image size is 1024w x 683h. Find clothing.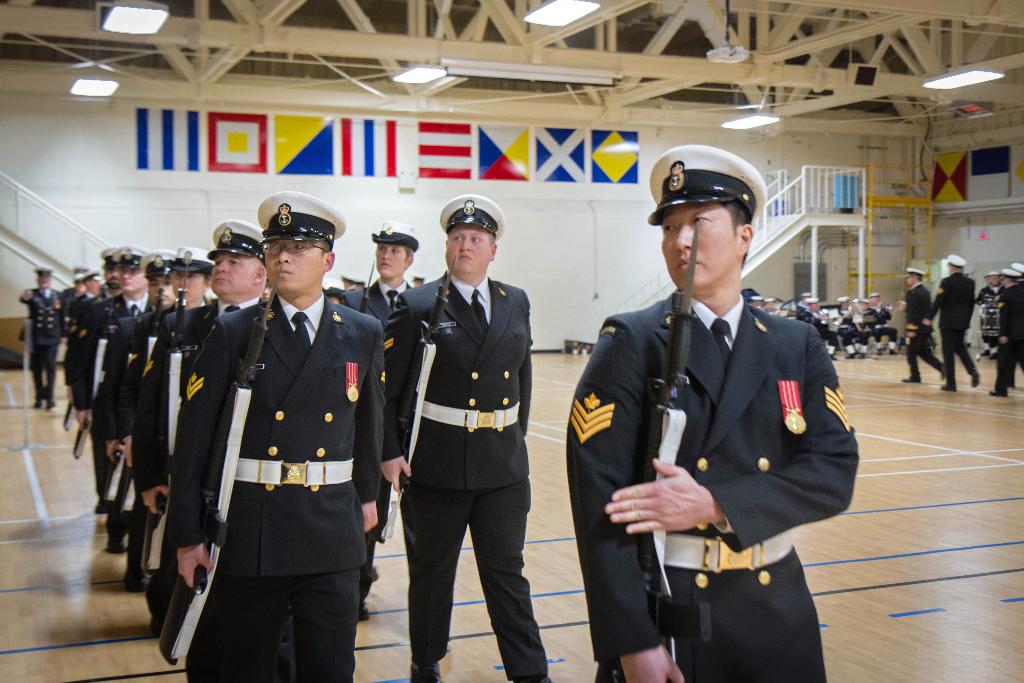
locate(342, 280, 410, 580).
